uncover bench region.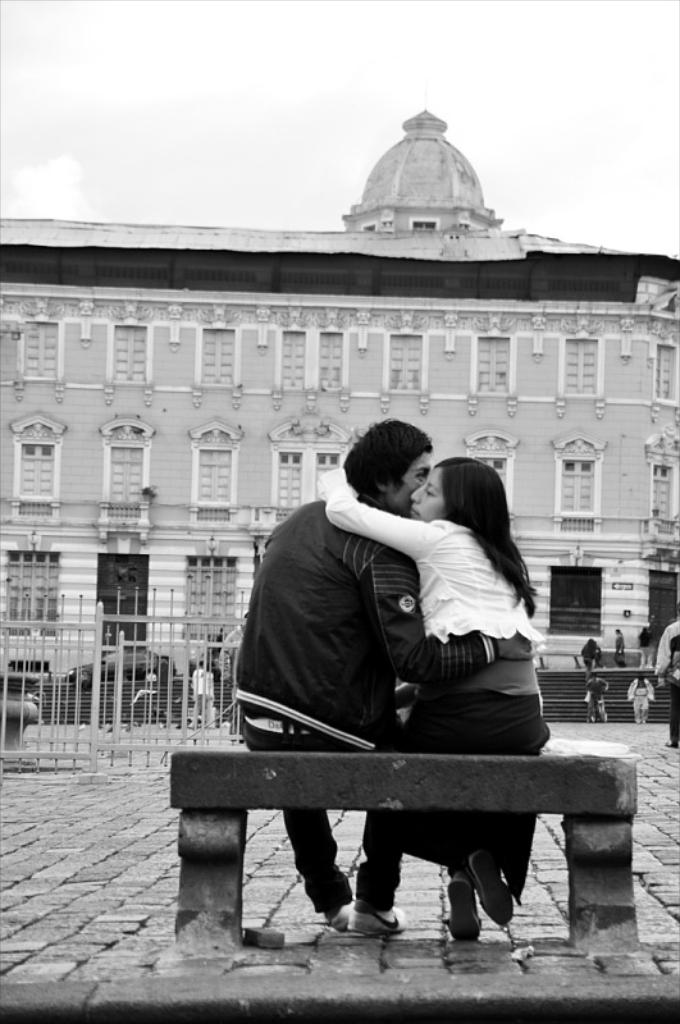
Uncovered: 166 746 651 988.
